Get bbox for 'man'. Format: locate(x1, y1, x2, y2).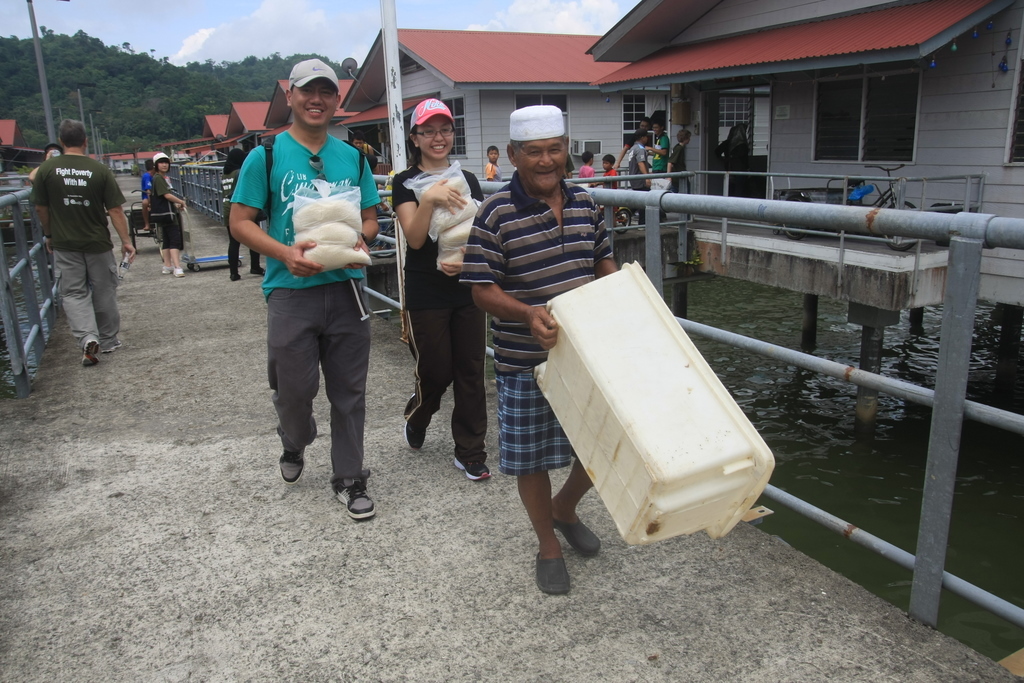
locate(47, 120, 146, 374).
